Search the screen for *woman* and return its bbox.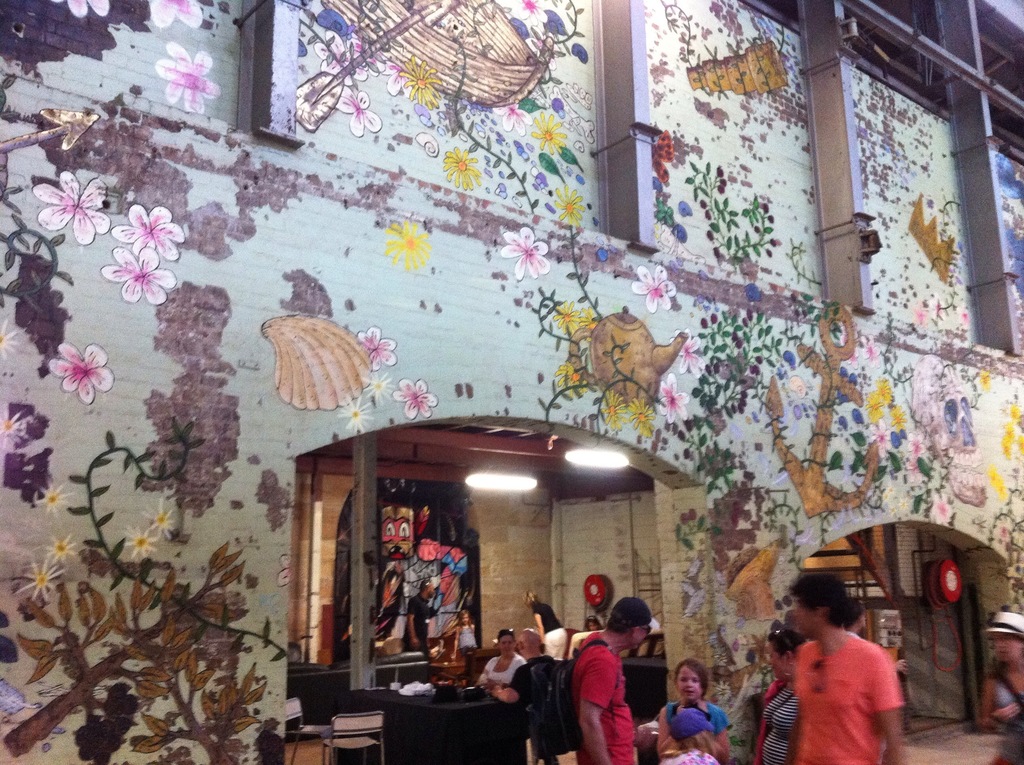
Found: BBox(475, 629, 528, 689).
